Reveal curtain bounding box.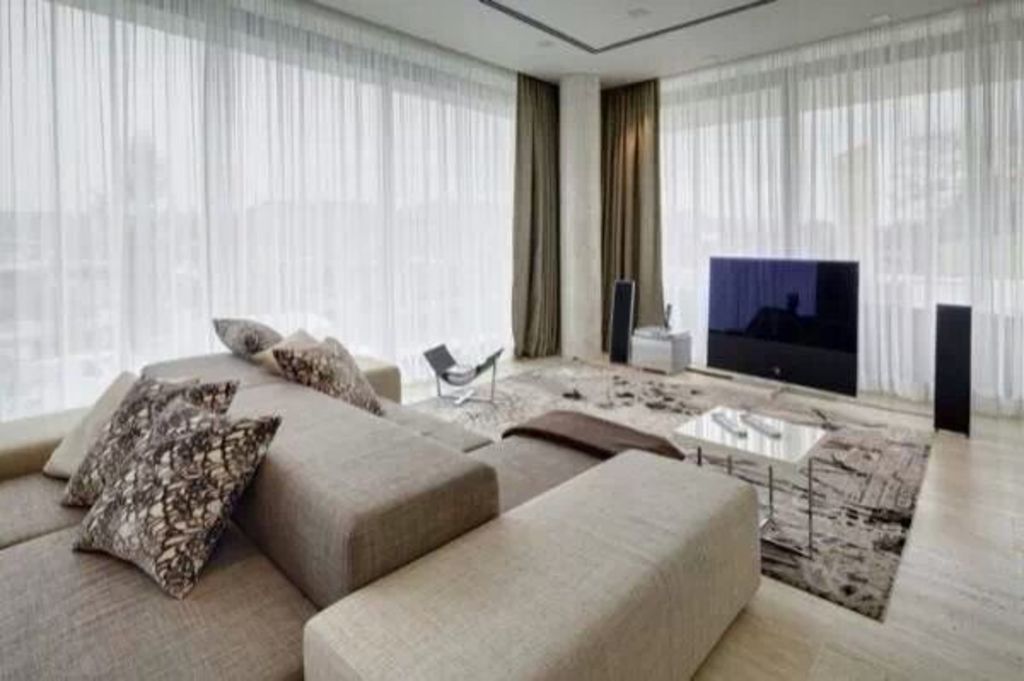
Revealed: 602/0/1022/416.
